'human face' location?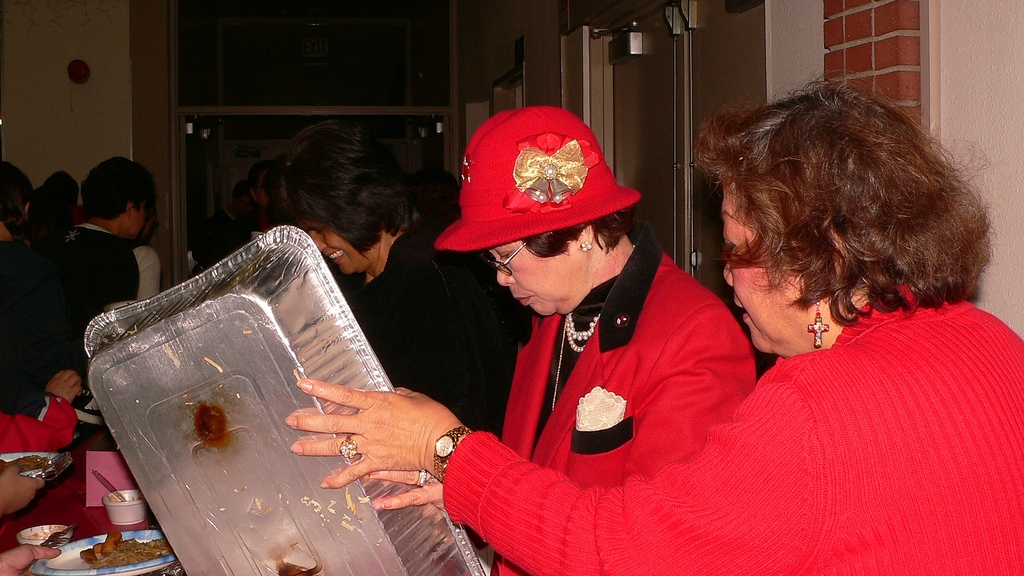
721,182,808,355
